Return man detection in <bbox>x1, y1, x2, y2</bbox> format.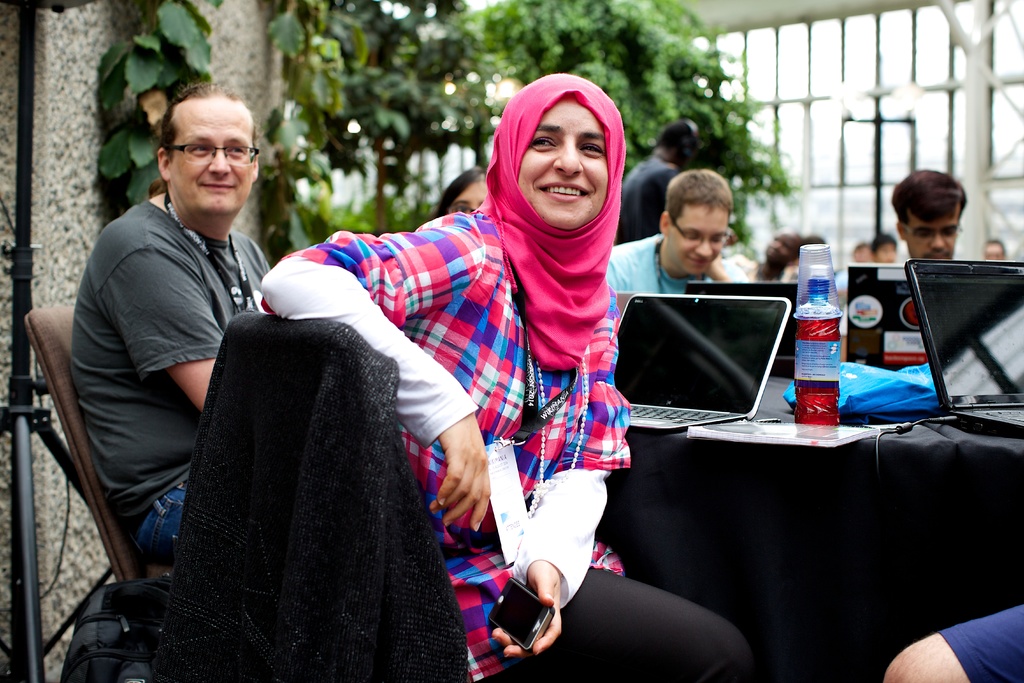
<bbox>44, 85, 298, 624</bbox>.
